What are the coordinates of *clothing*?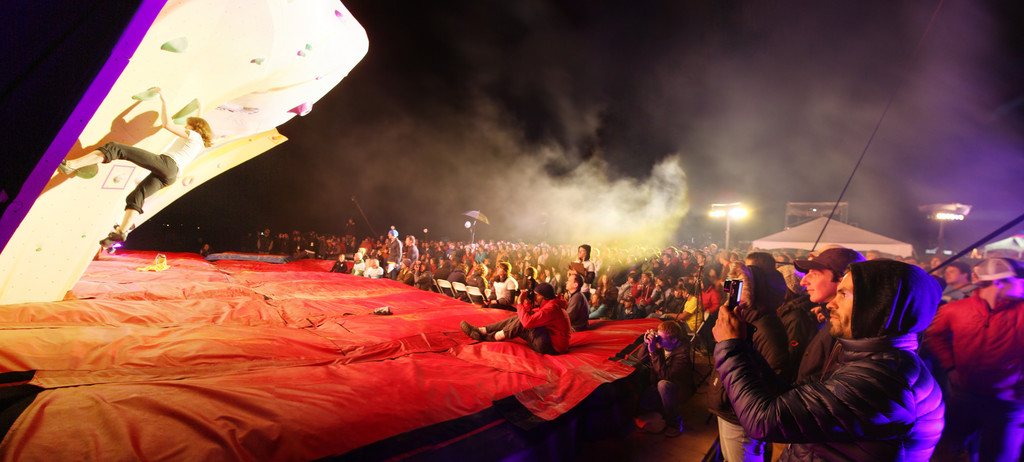
705/336/939/461.
